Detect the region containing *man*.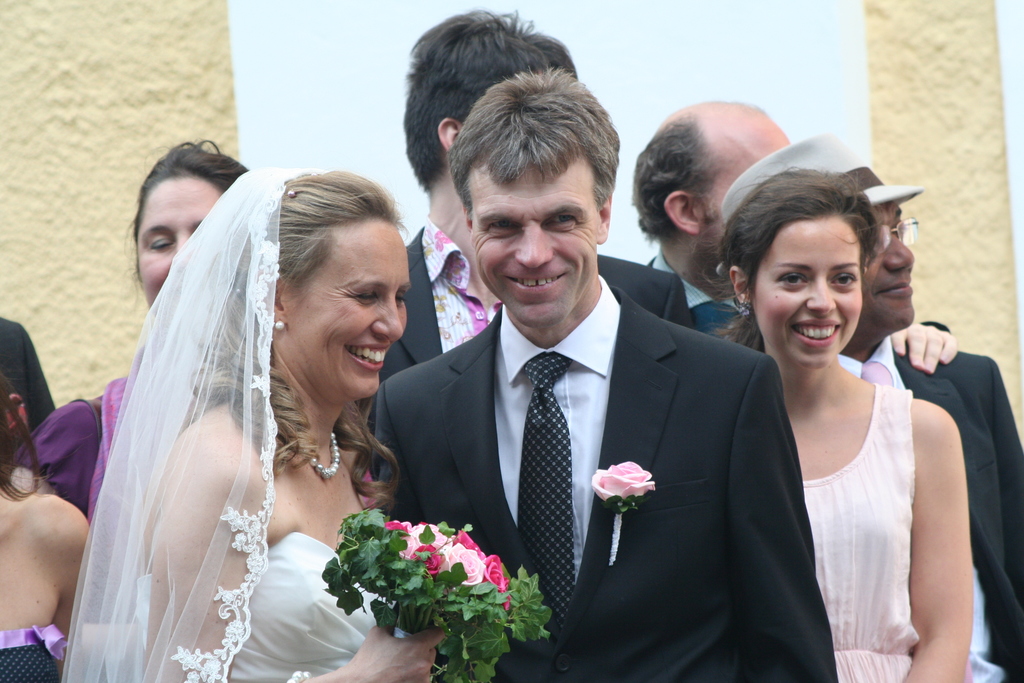
Rect(628, 97, 791, 338).
